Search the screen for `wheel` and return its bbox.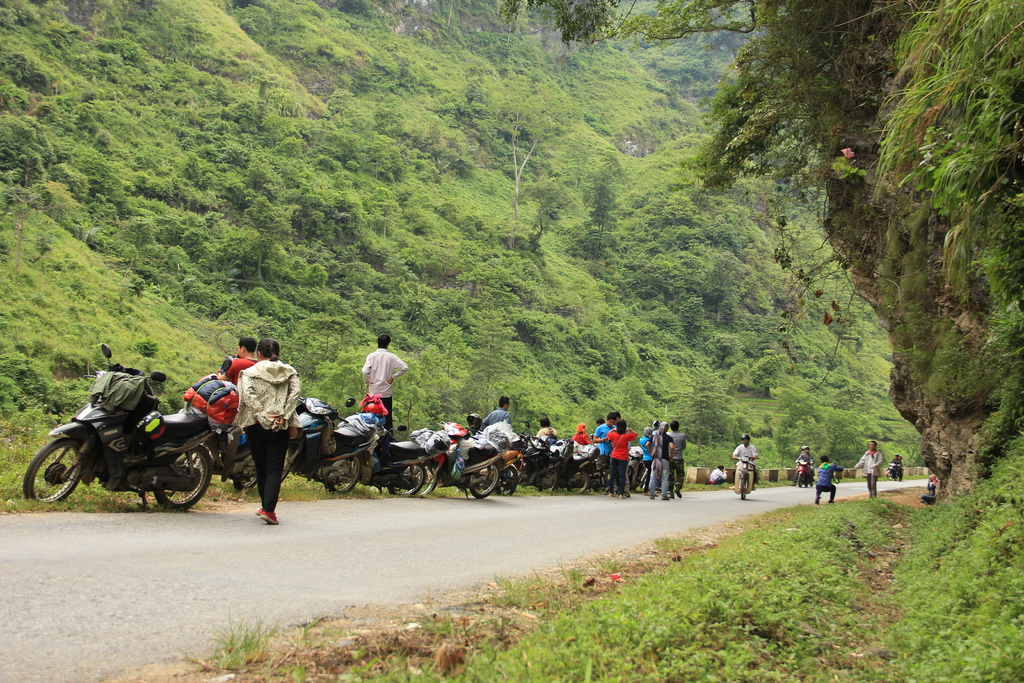
Found: left=20, top=438, right=84, bottom=513.
